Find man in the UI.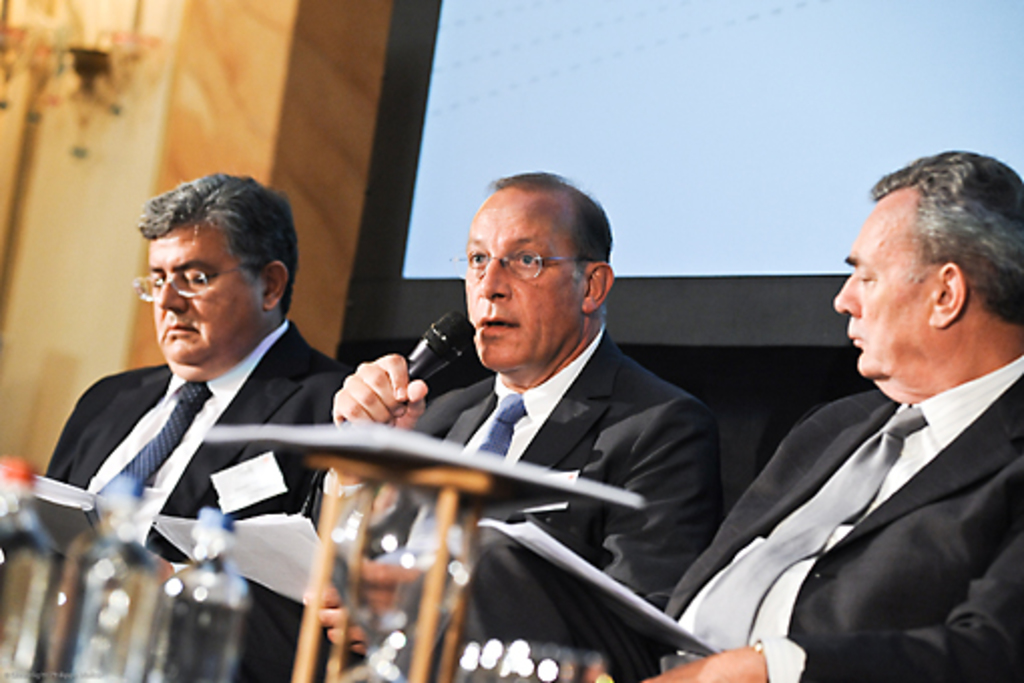
UI element at (x1=701, y1=177, x2=1023, y2=677).
